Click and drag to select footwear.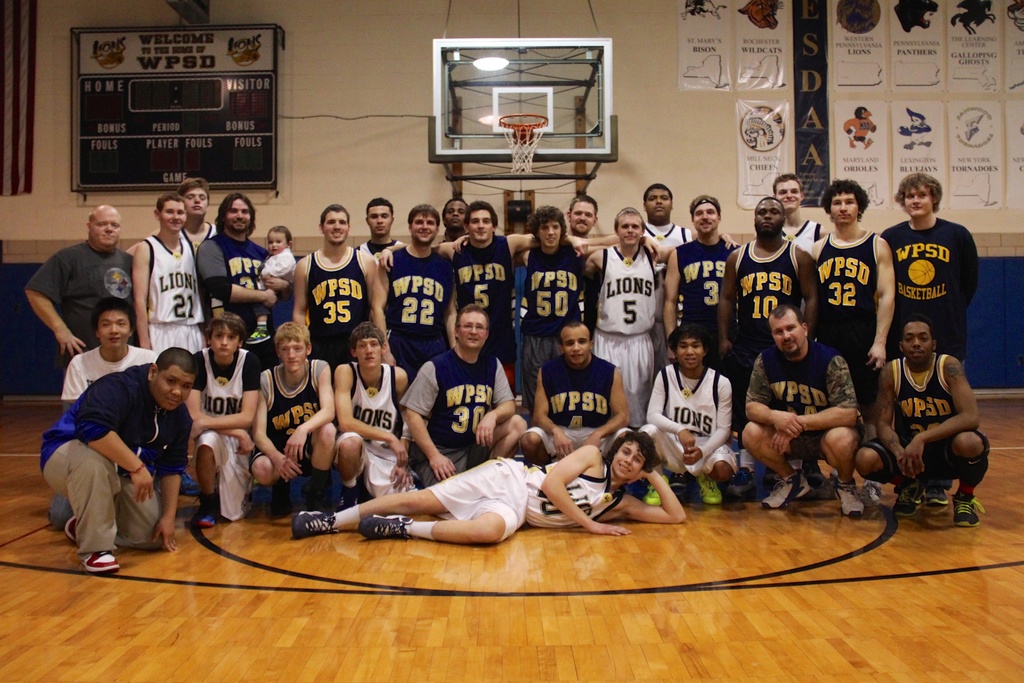
Selection: (952, 493, 982, 527).
